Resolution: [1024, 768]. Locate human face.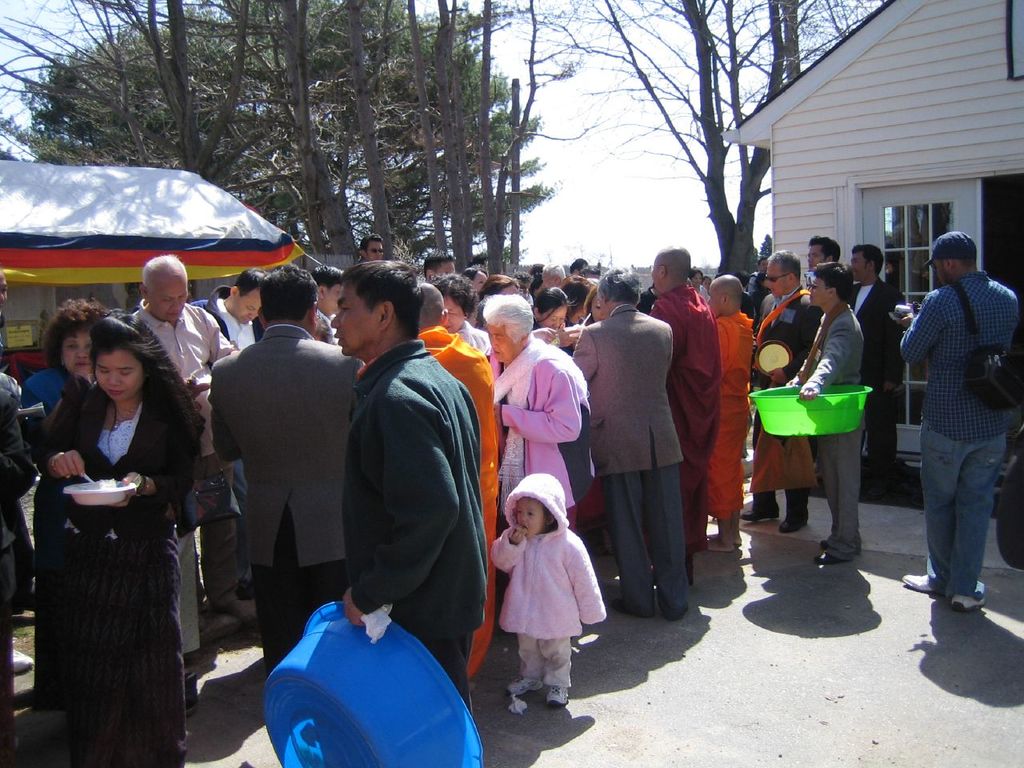
x1=543 y1=305 x2=573 y2=330.
